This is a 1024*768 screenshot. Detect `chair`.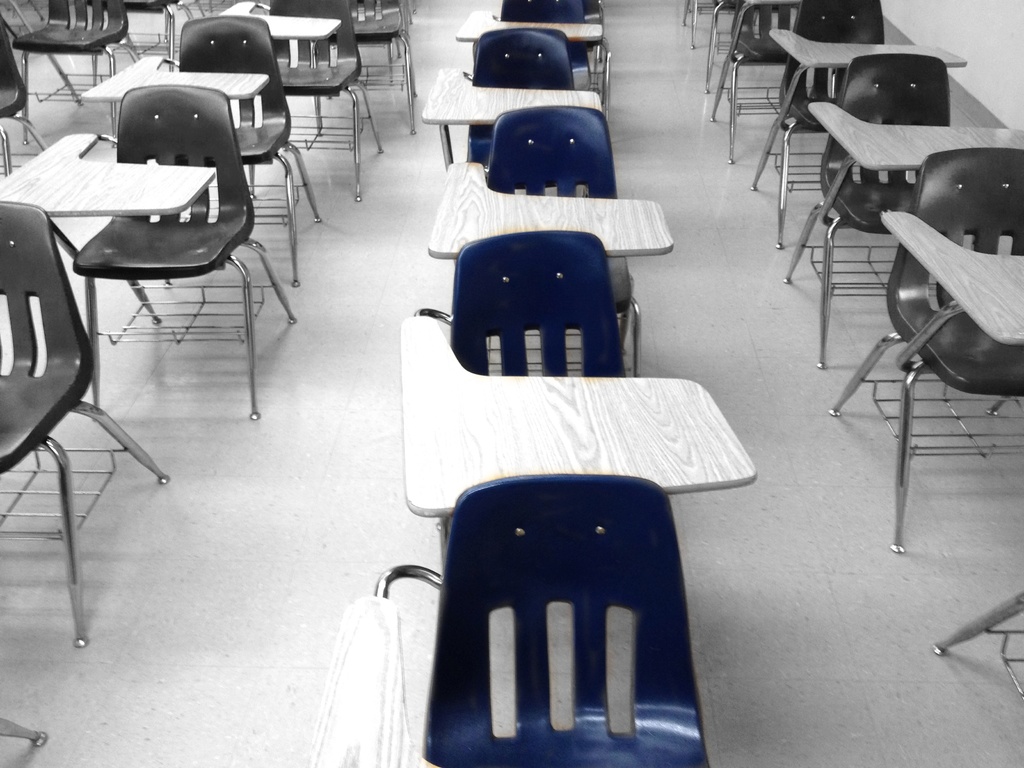
box=[0, 201, 173, 659].
